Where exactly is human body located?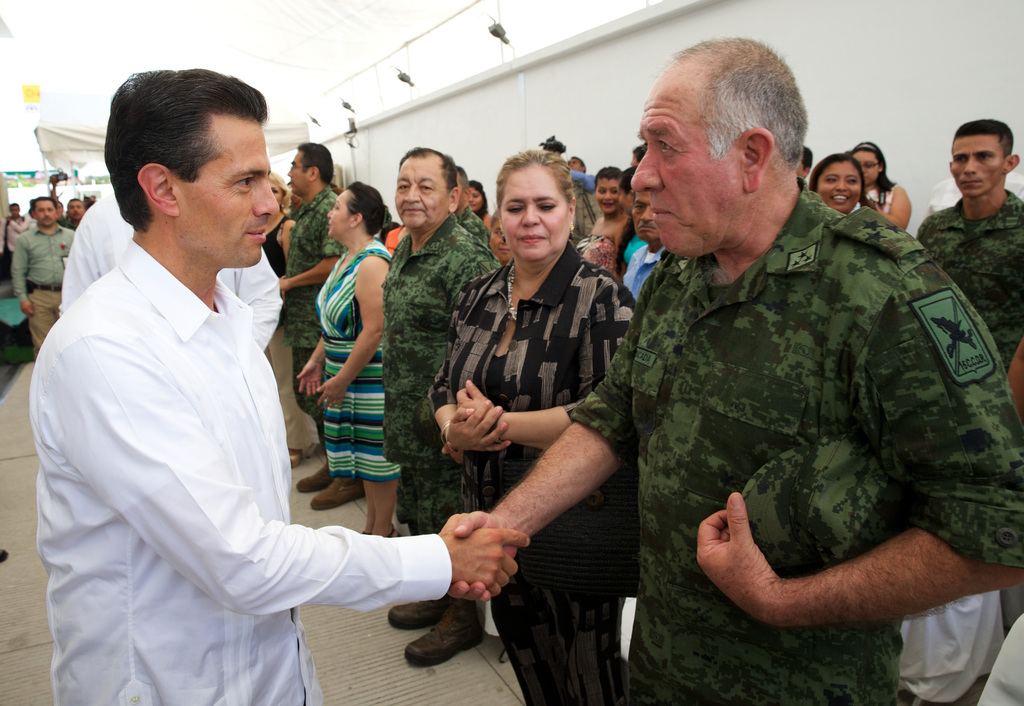
Its bounding box is <region>806, 153, 863, 214</region>.
